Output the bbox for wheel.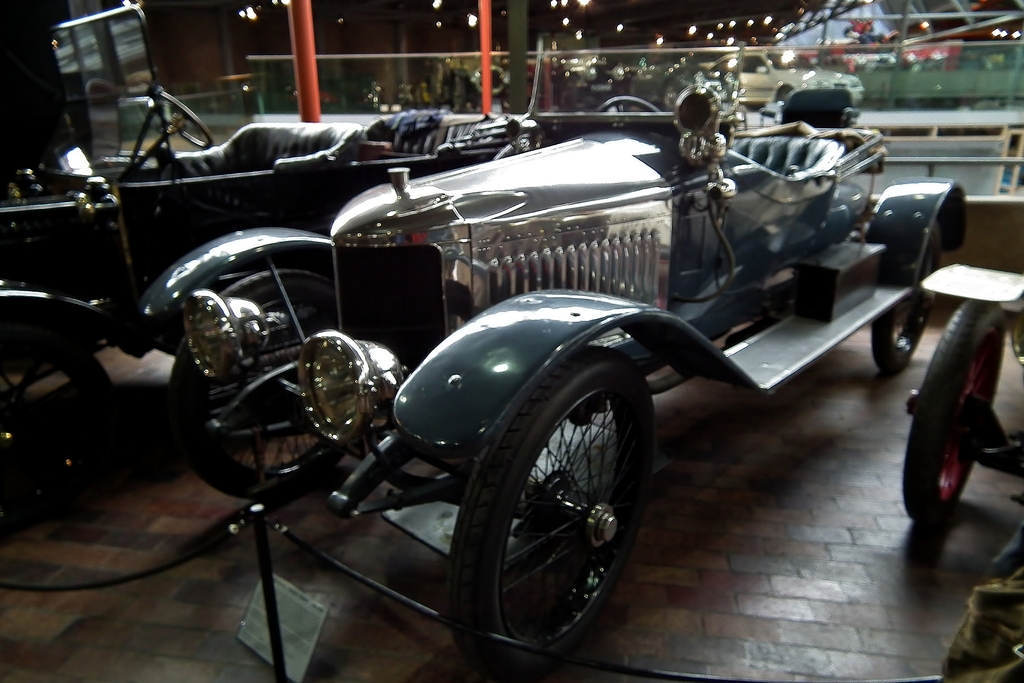
[468,352,650,645].
